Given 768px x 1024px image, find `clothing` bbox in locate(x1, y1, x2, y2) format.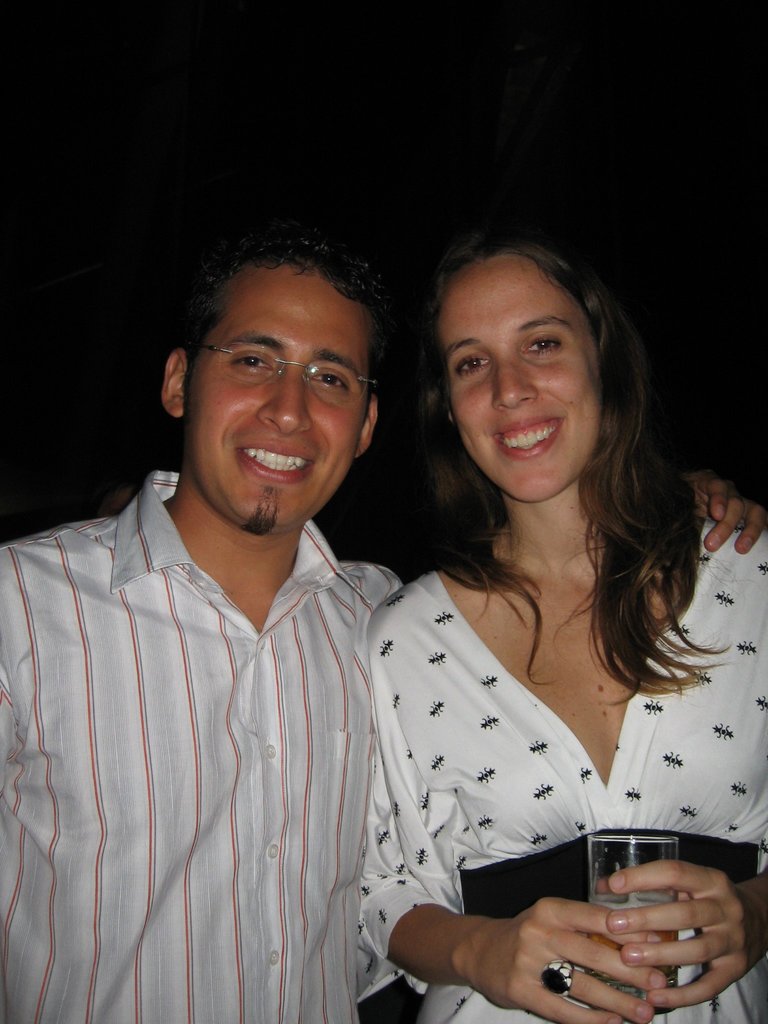
locate(326, 529, 762, 964).
